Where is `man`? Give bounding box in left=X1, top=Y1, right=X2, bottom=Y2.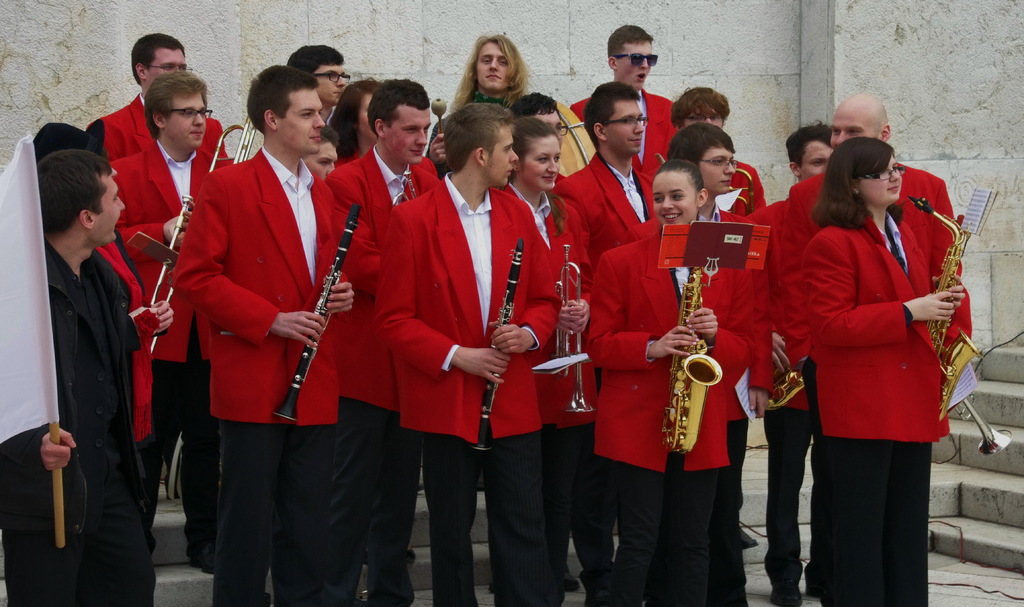
left=113, top=74, right=210, bottom=569.
